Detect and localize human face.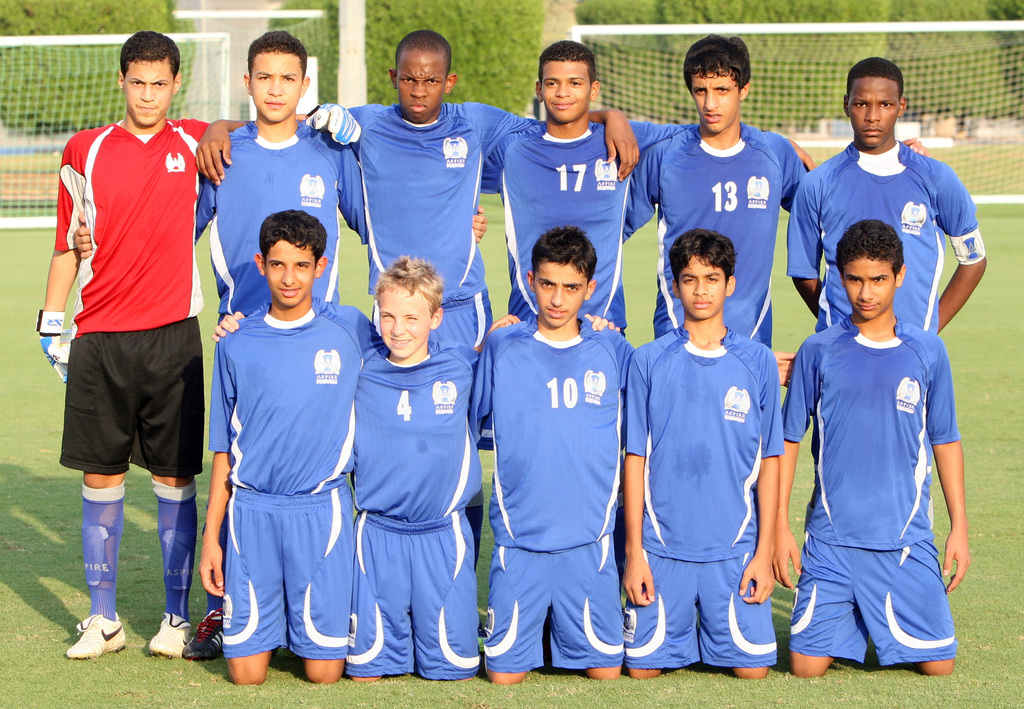
Localized at x1=842, y1=258, x2=895, y2=318.
